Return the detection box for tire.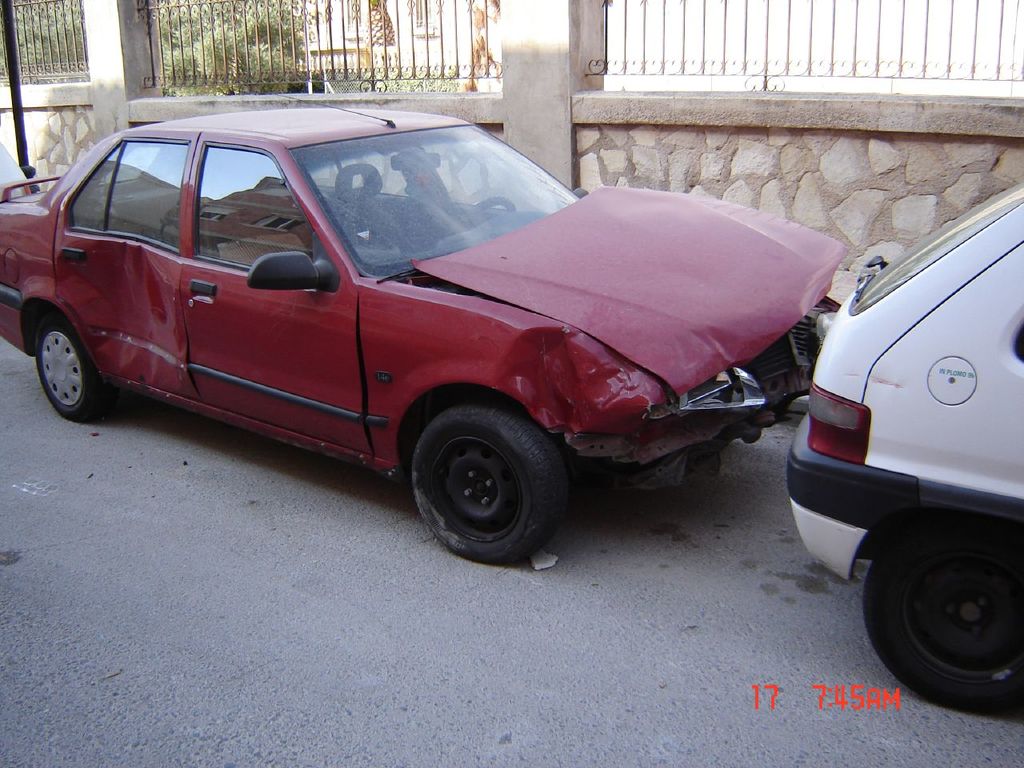
{"left": 398, "top": 405, "right": 557, "bottom": 560}.
